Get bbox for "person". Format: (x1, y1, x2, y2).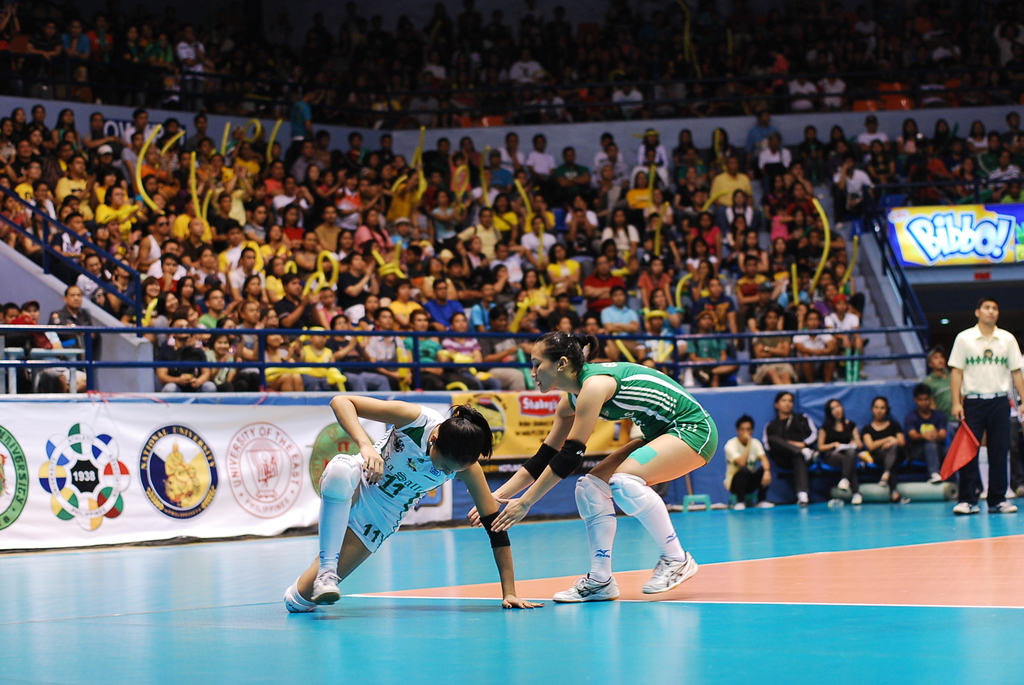
(826, 296, 869, 372).
